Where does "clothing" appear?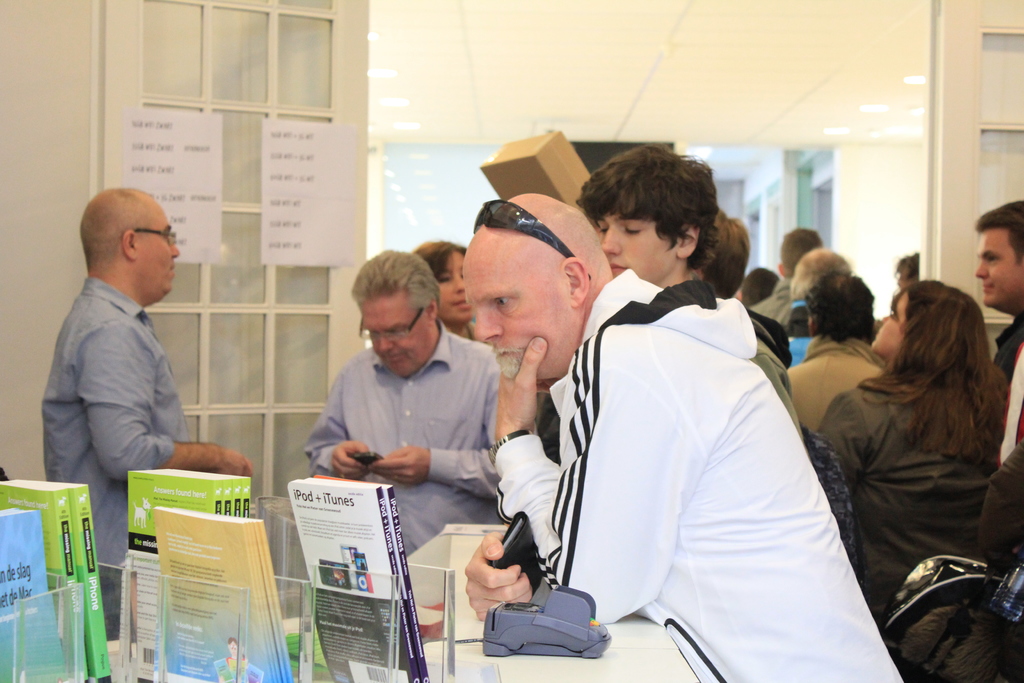
Appears at box=[996, 315, 1020, 456].
